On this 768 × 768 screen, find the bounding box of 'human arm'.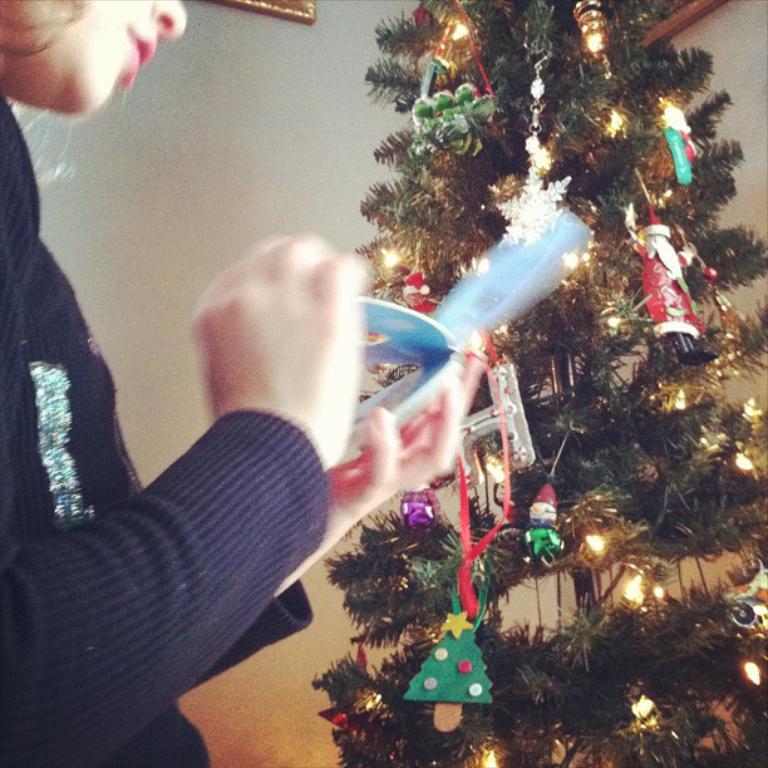
Bounding box: region(164, 317, 499, 665).
